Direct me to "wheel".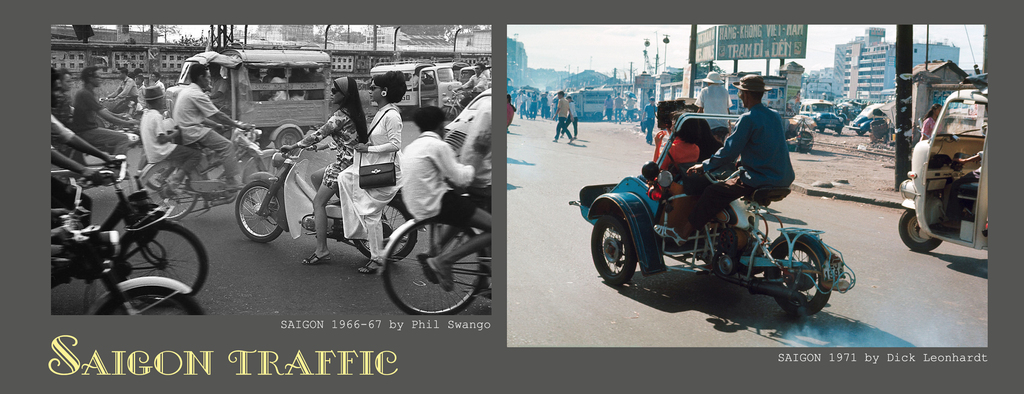
Direction: crop(276, 127, 301, 149).
